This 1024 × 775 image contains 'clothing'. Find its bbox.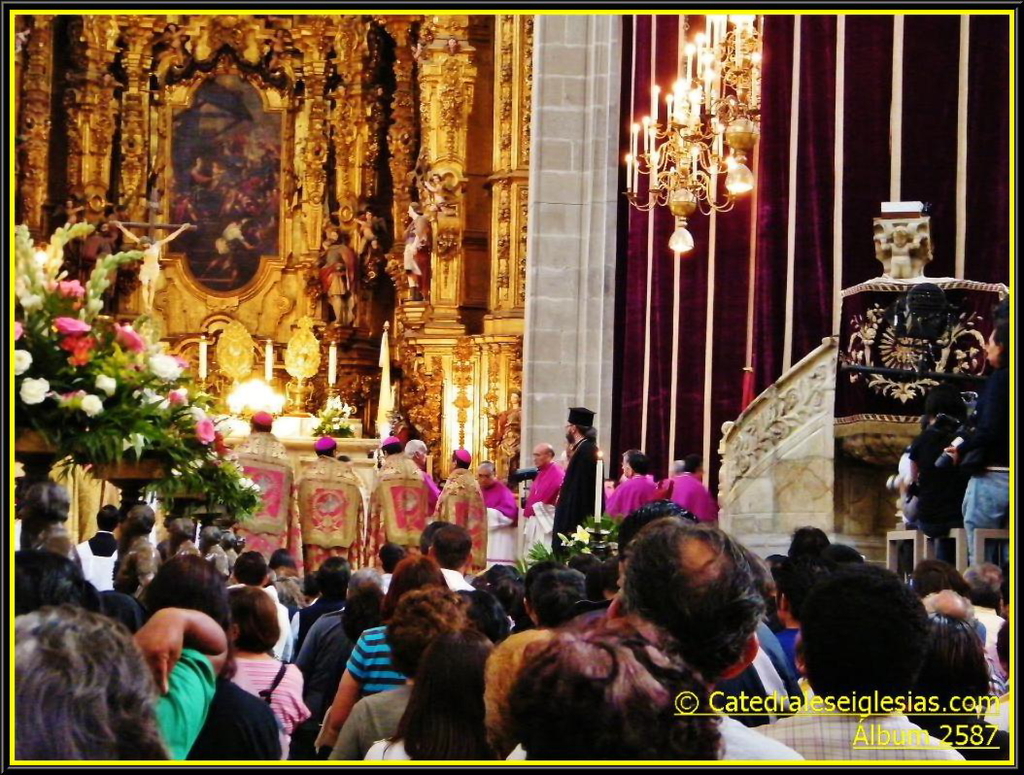
<box>224,427,290,563</box>.
